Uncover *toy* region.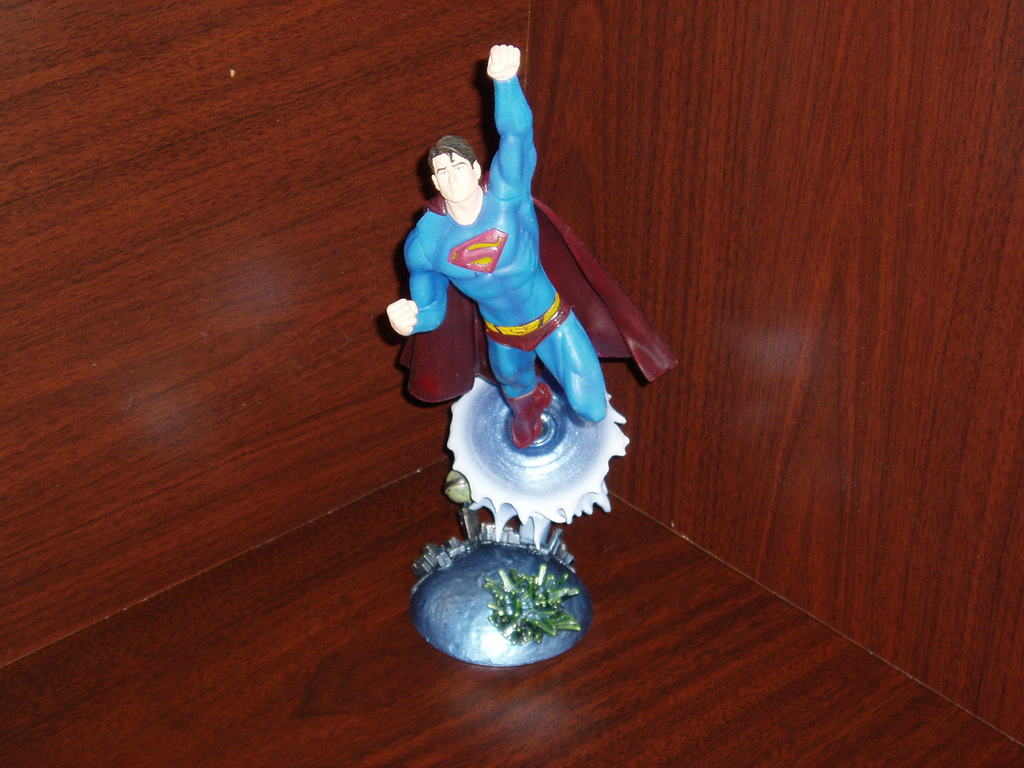
Uncovered: 377, 28, 680, 673.
